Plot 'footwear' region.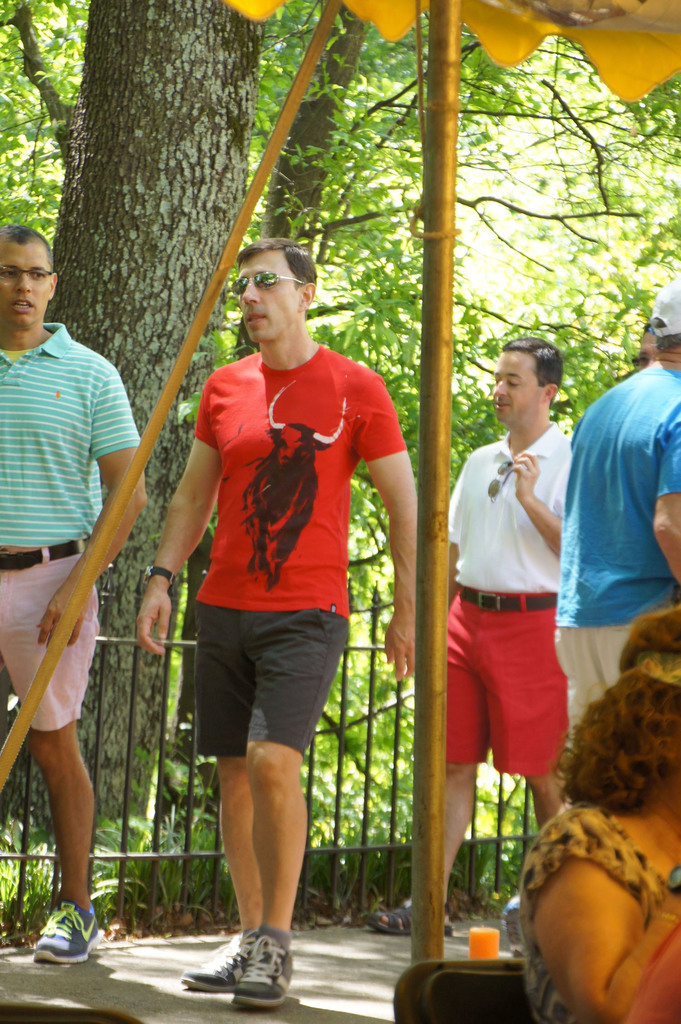
Plotted at region(18, 912, 90, 976).
